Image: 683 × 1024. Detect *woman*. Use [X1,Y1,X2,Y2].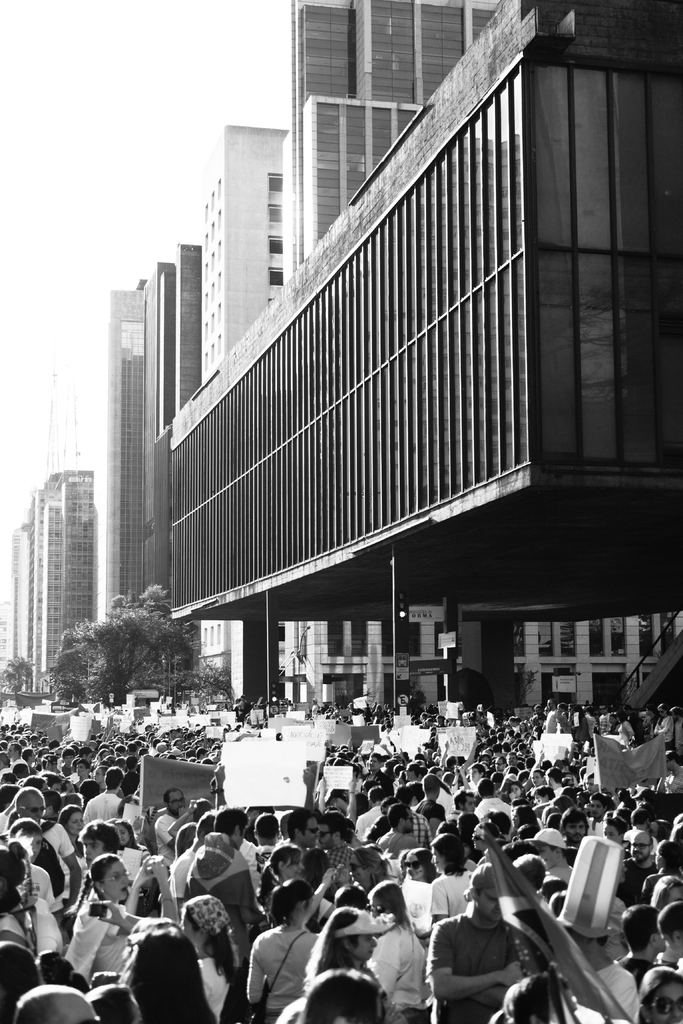
[252,841,338,922].
